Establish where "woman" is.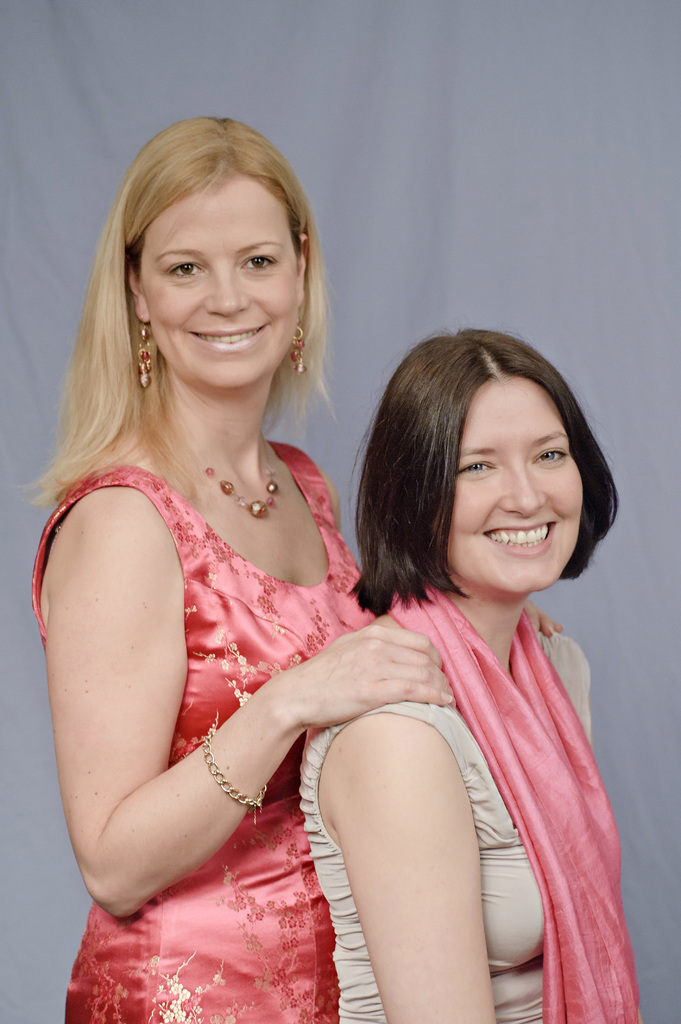
Established at l=302, t=323, r=604, b=1023.
